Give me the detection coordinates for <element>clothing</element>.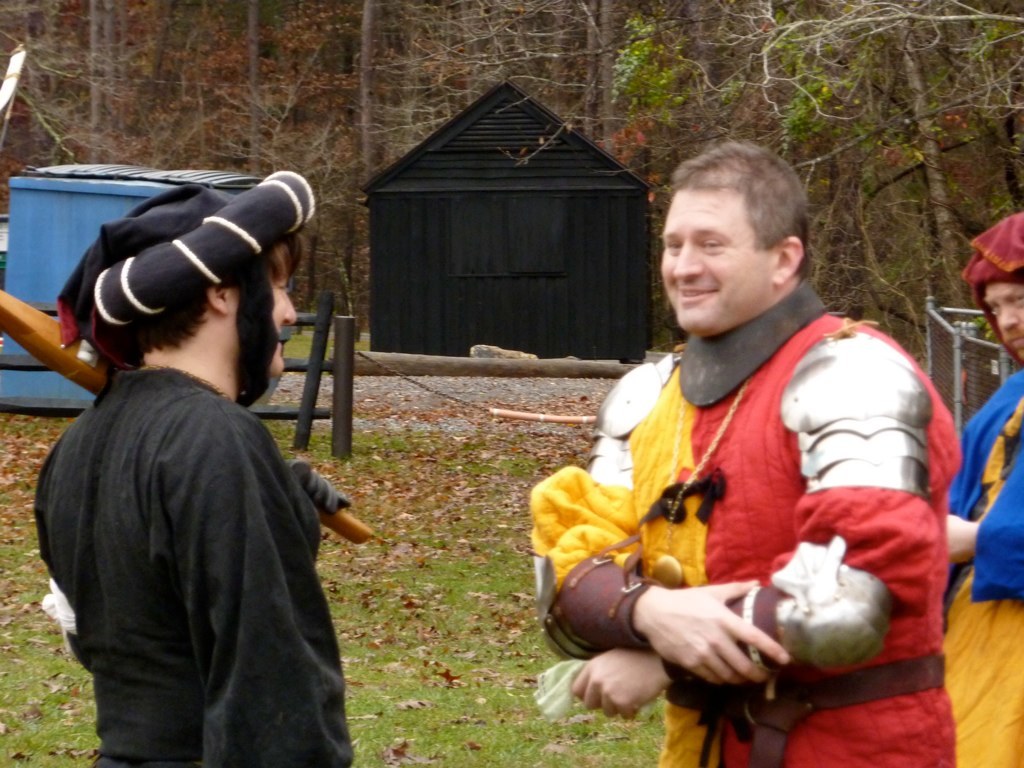
[946,364,1023,766].
